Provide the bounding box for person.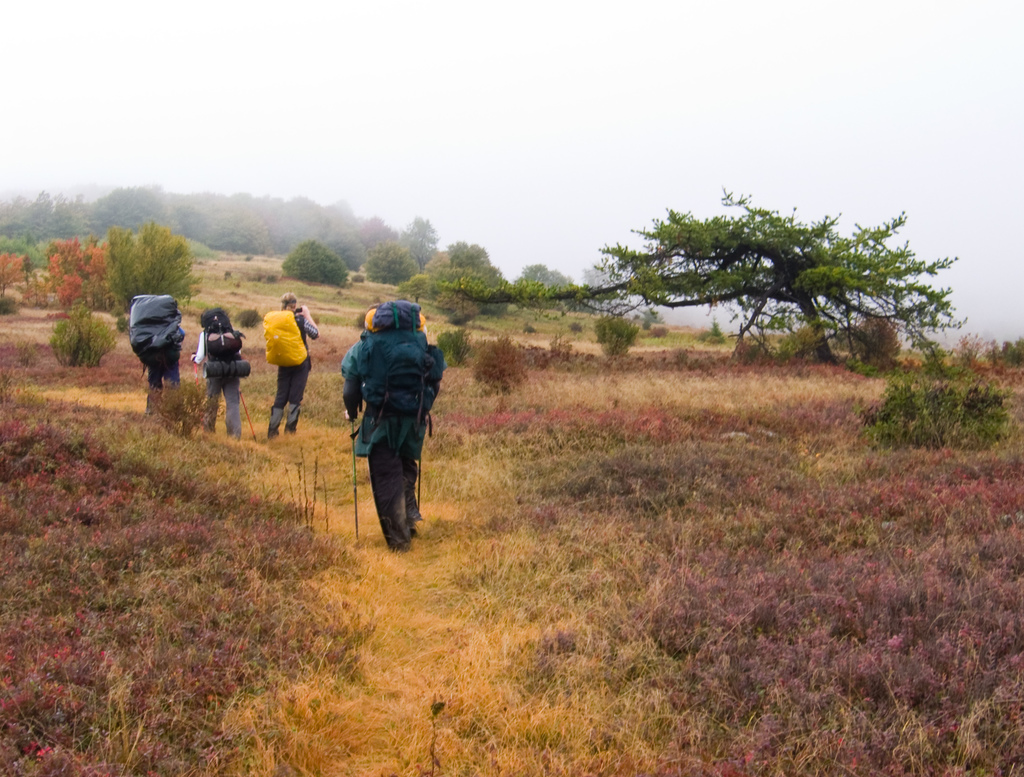
bbox=[192, 329, 247, 440].
